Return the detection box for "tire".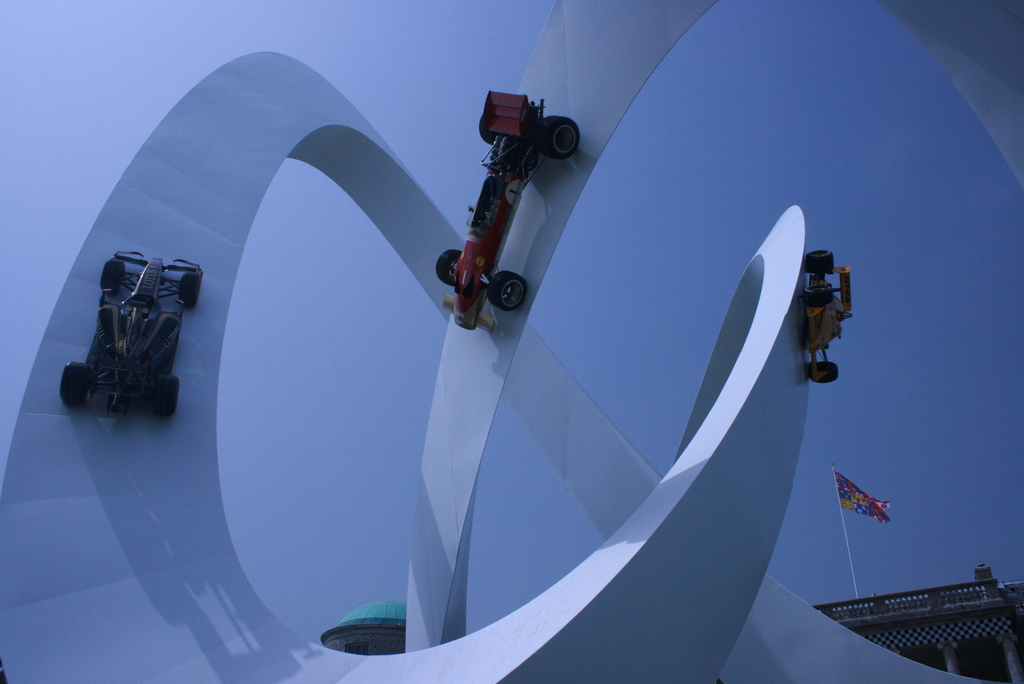
489:270:530:313.
